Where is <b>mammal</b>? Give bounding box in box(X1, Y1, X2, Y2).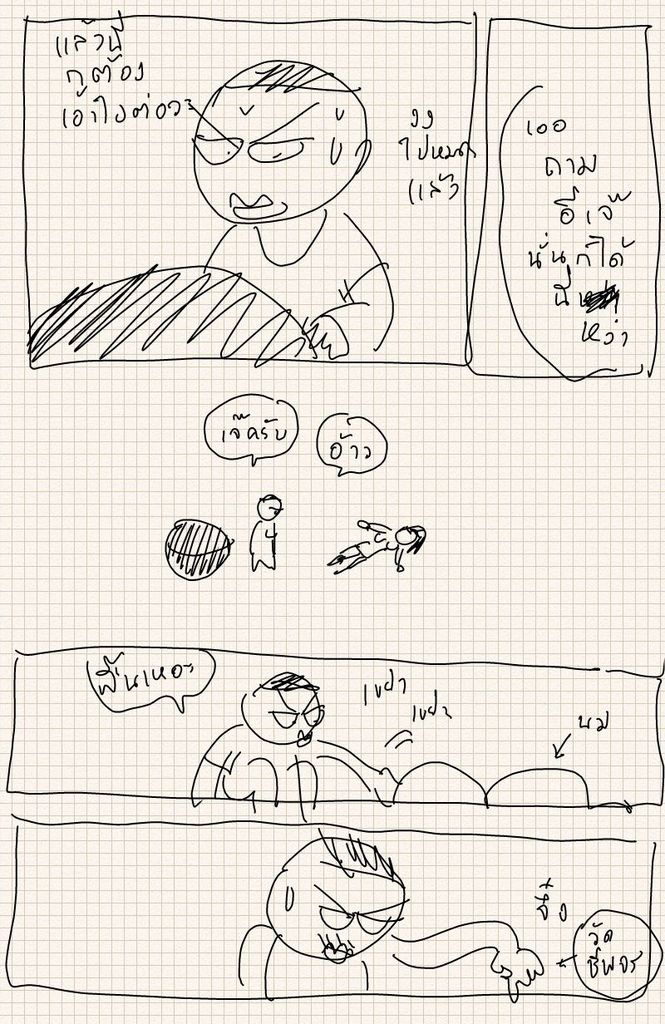
box(244, 493, 277, 564).
